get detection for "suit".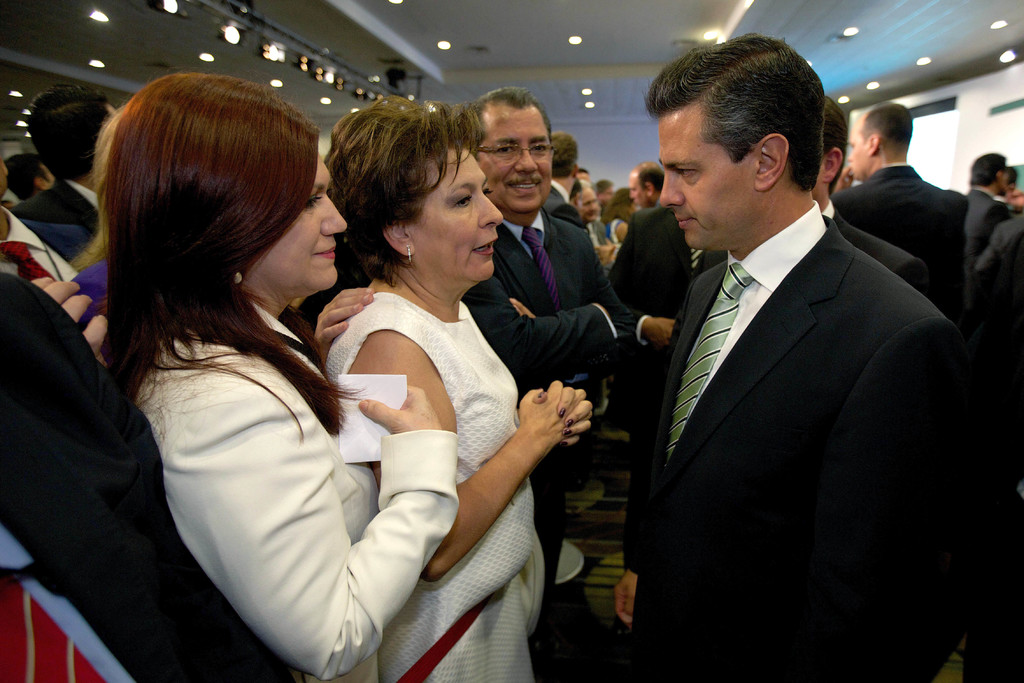
Detection: pyautogui.locateOnScreen(541, 177, 586, 227).
